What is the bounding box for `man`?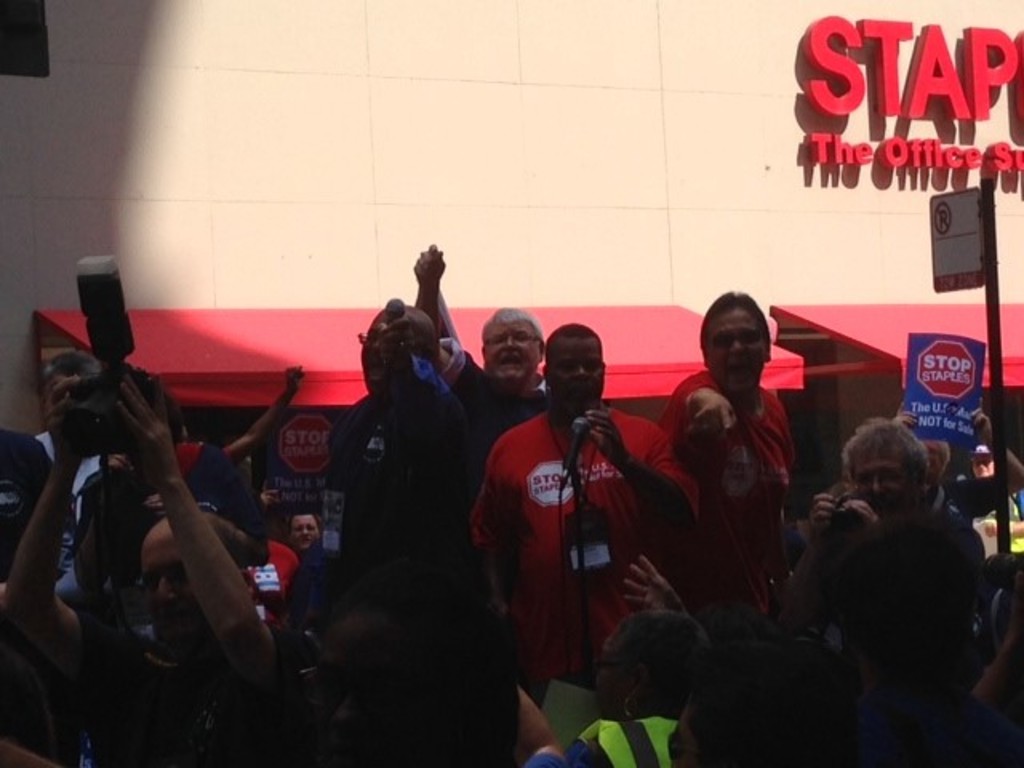
(965, 570, 1022, 766).
